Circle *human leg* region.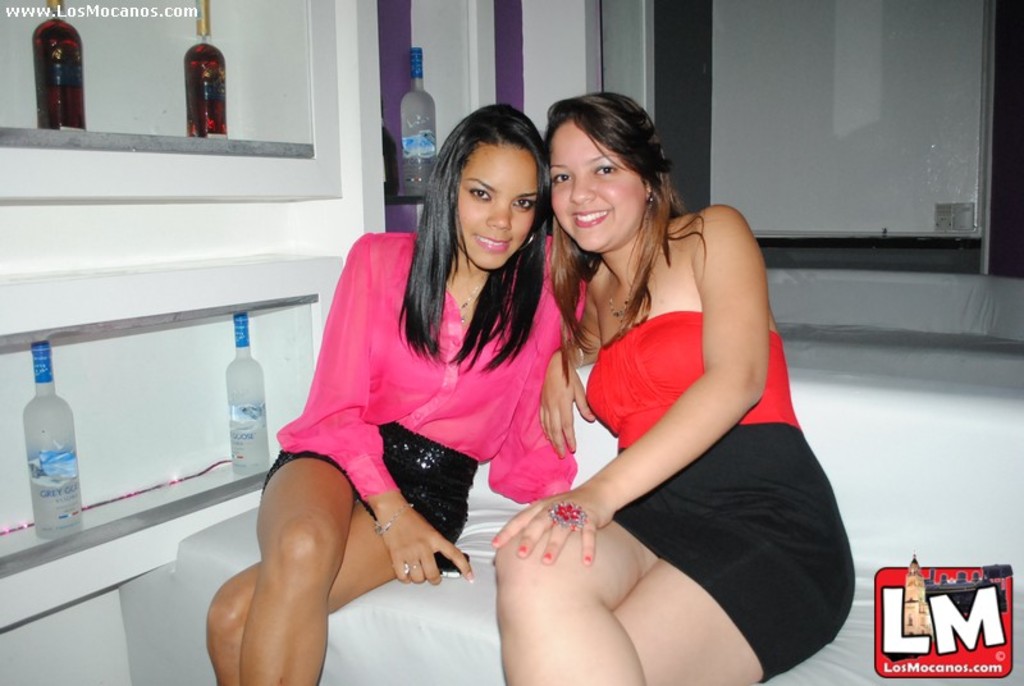
Region: 204,401,461,683.
